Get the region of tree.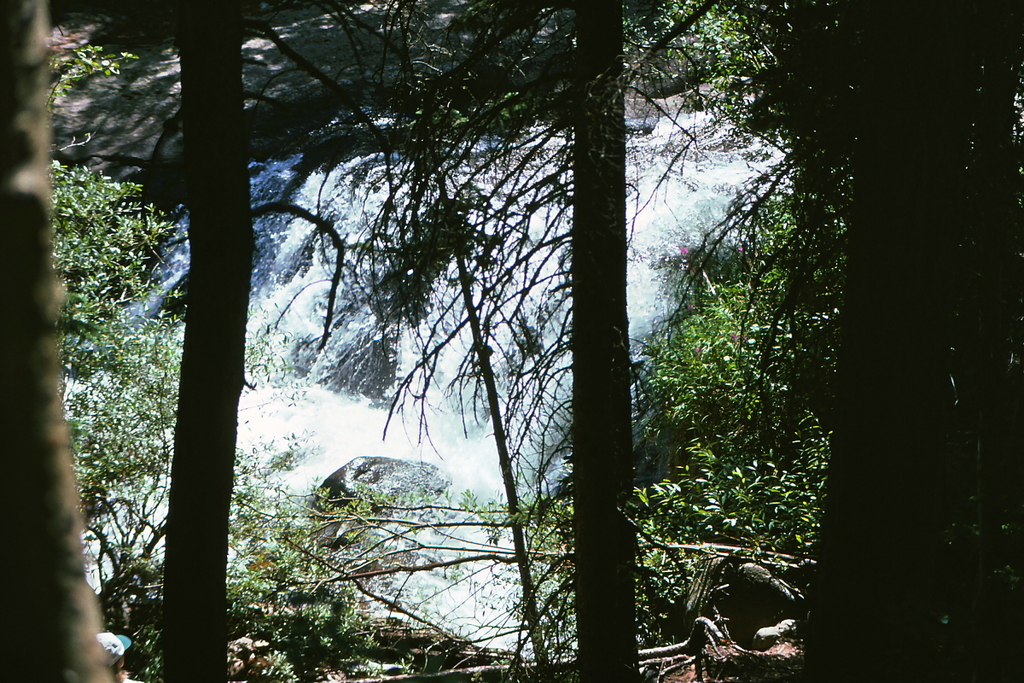
[x1=594, y1=0, x2=1023, y2=682].
